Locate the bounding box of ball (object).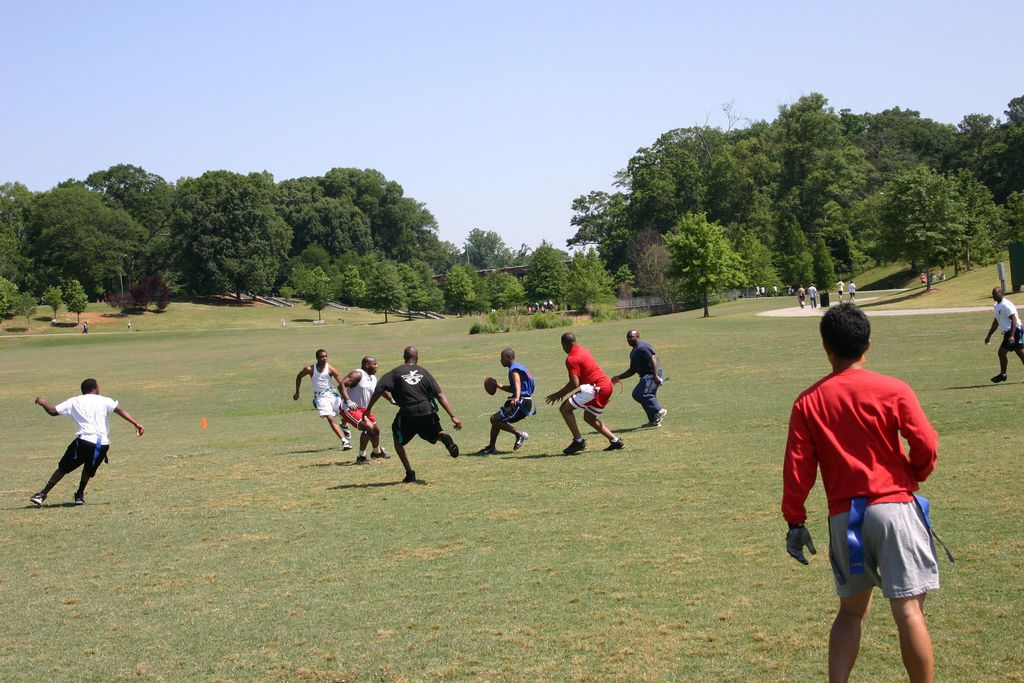
Bounding box: select_region(484, 379, 496, 394).
